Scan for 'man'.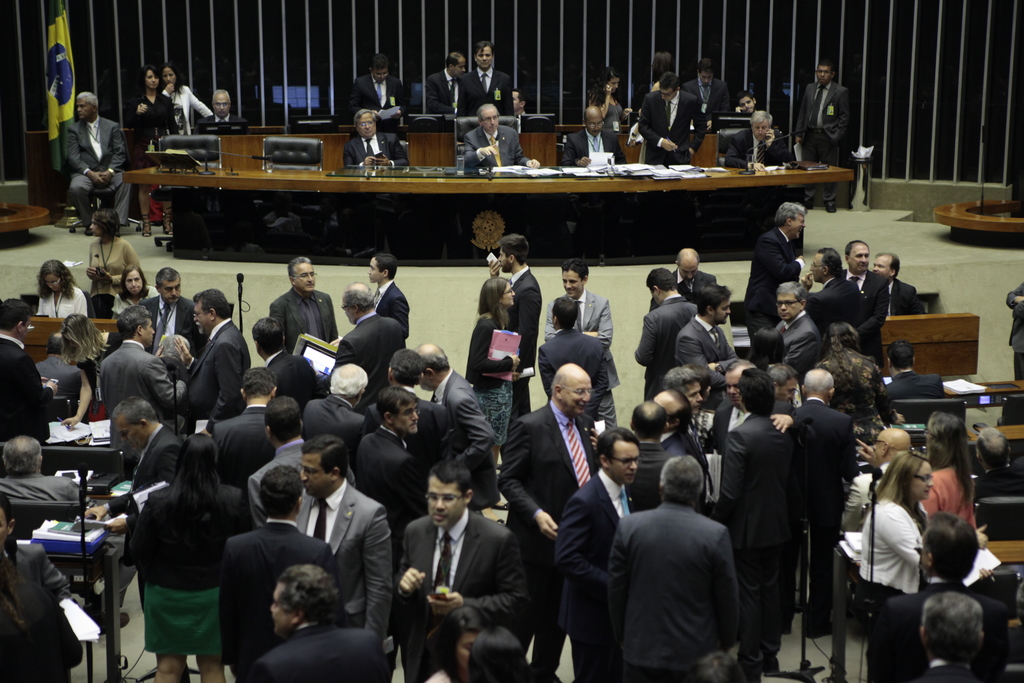
Scan result: bbox=(344, 111, 408, 170).
